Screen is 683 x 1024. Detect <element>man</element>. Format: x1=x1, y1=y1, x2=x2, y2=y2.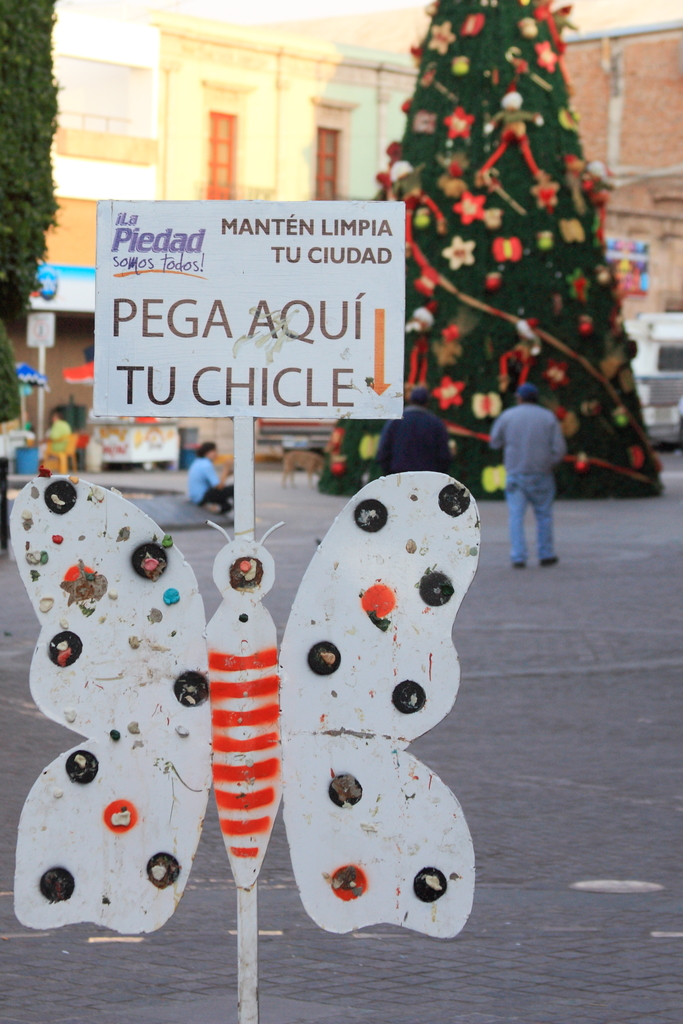
x1=498, y1=375, x2=585, y2=558.
